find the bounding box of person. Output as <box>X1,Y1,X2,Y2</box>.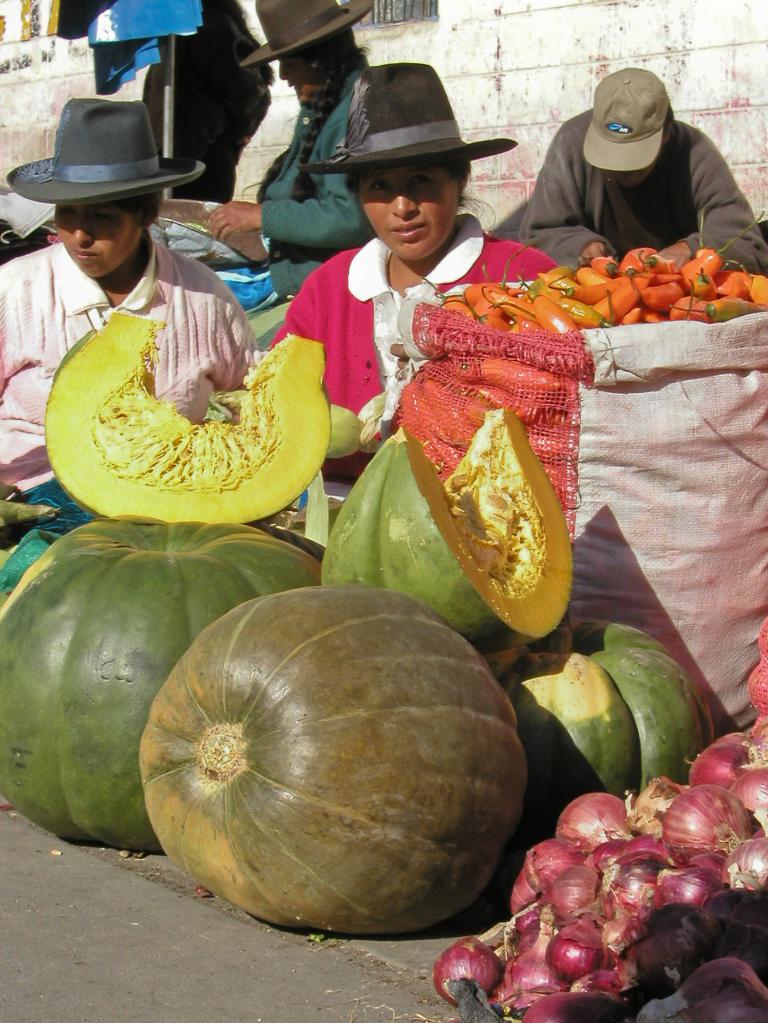
<box>6,91,269,497</box>.
